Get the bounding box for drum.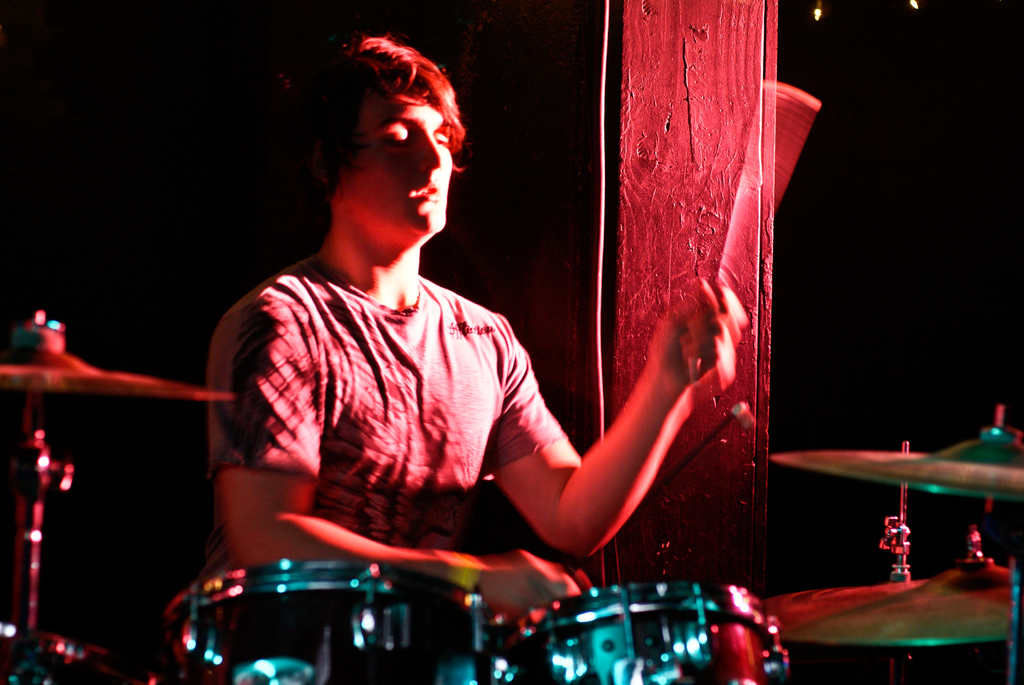
{"left": 166, "top": 560, "right": 487, "bottom": 684}.
